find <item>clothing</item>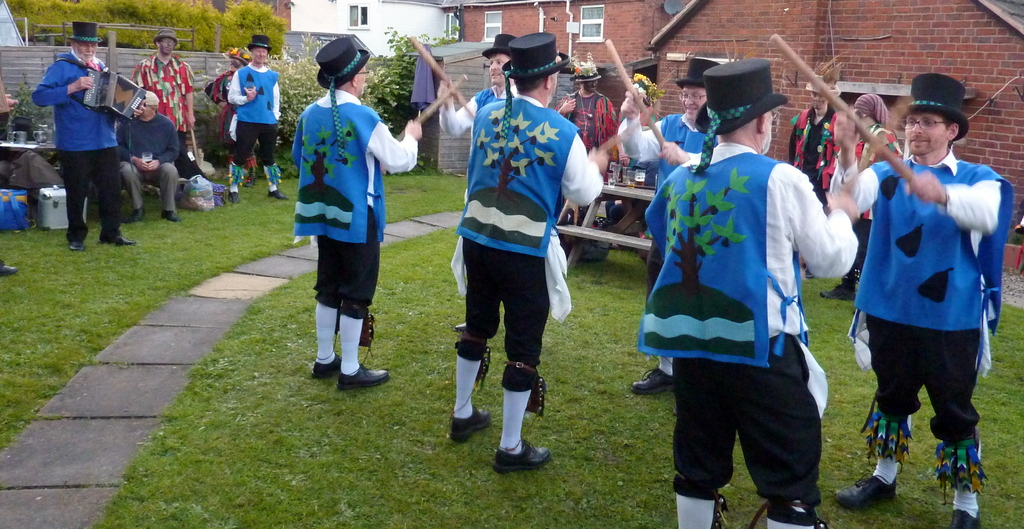
227 63 283 181
